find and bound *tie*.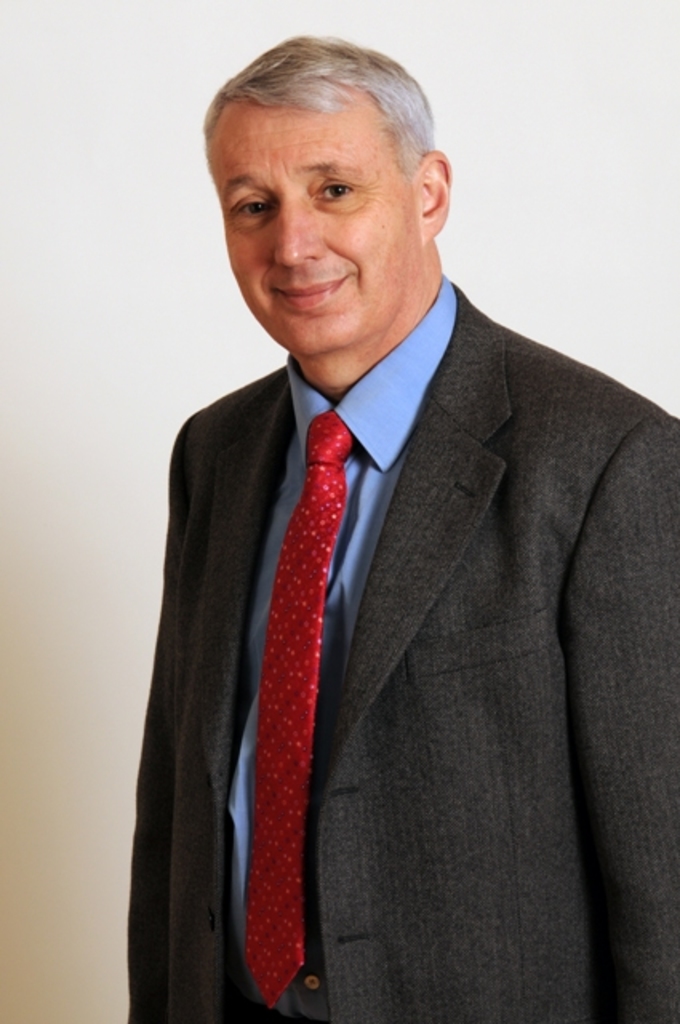
Bound: <region>242, 411, 352, 1003</region>.
